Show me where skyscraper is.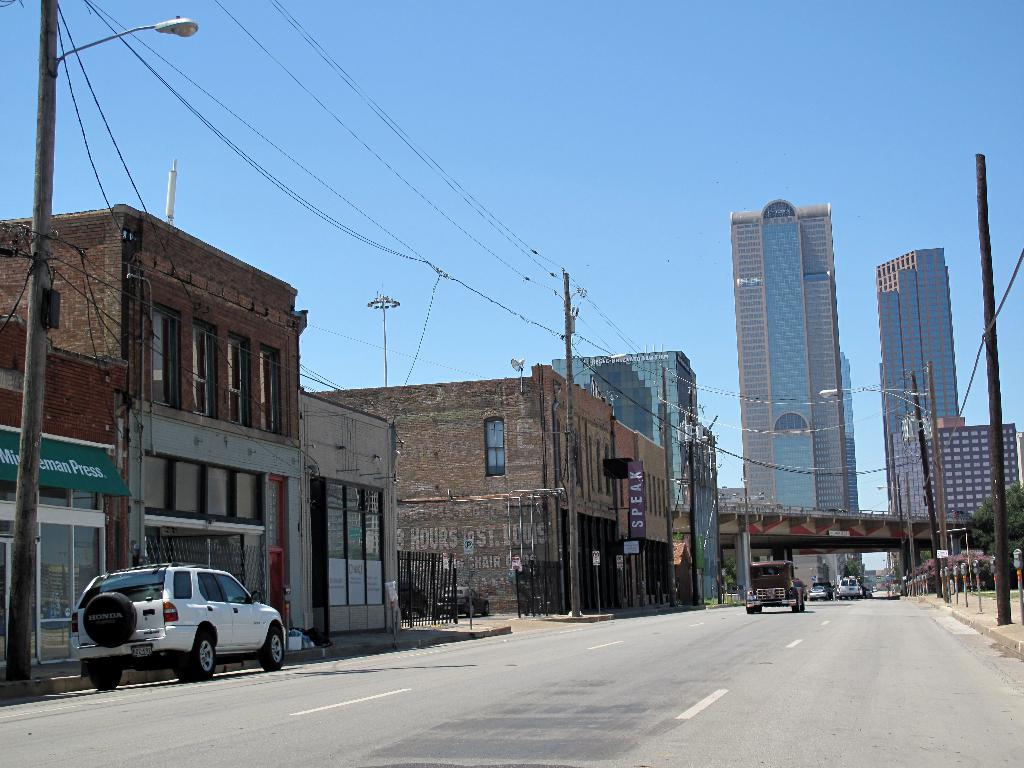
skyscraper is at l=865, t=242, r=966, b=596.
